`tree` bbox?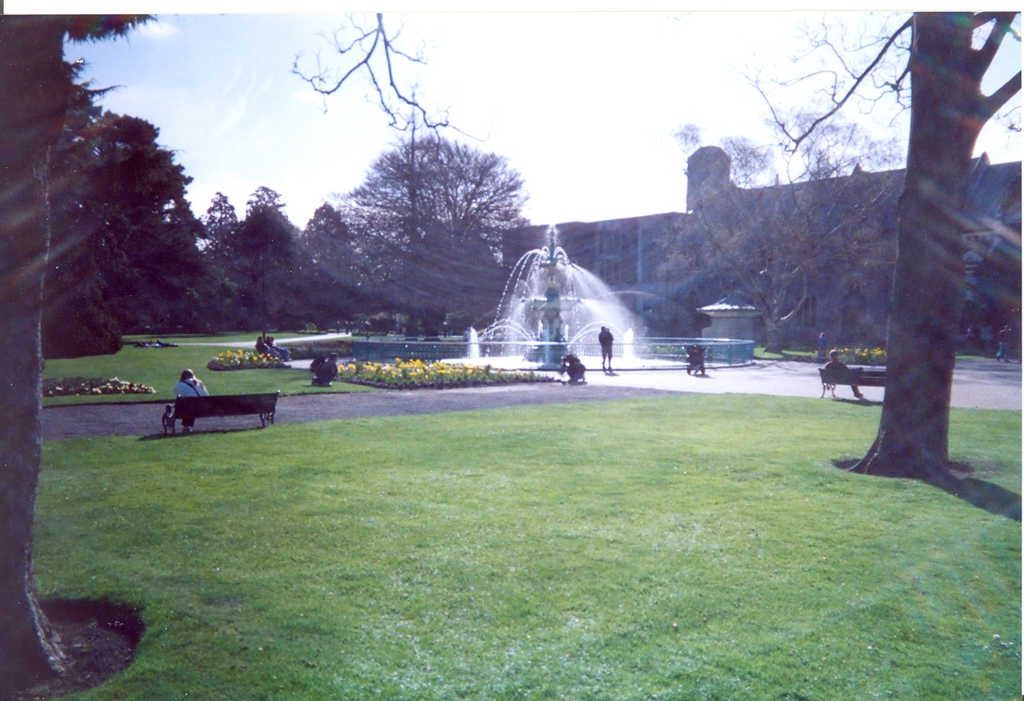
bbox=(200, 181, 252, 277)
